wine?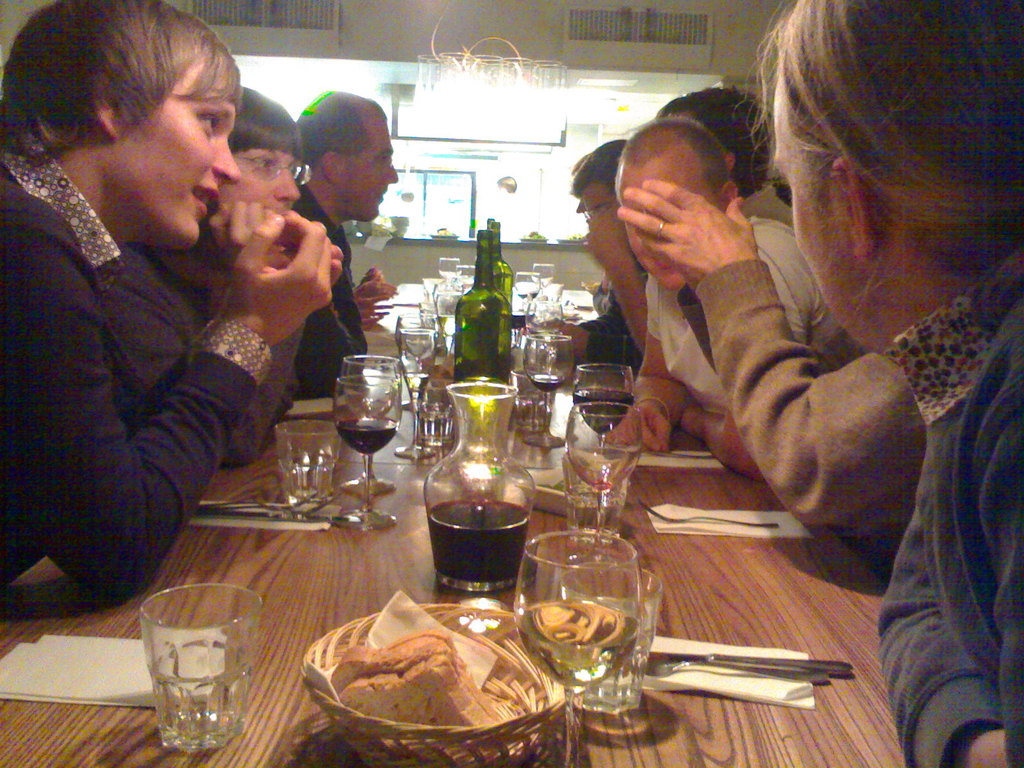
BBox(342, 392, 396, 416)
